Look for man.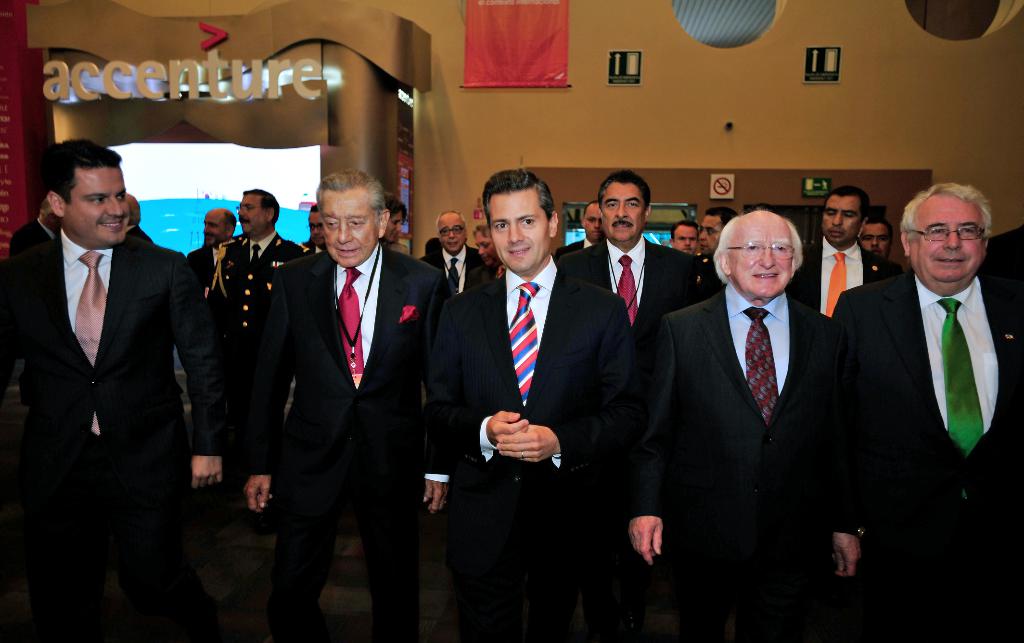
Found: detection(301, 205, 331, 254).
